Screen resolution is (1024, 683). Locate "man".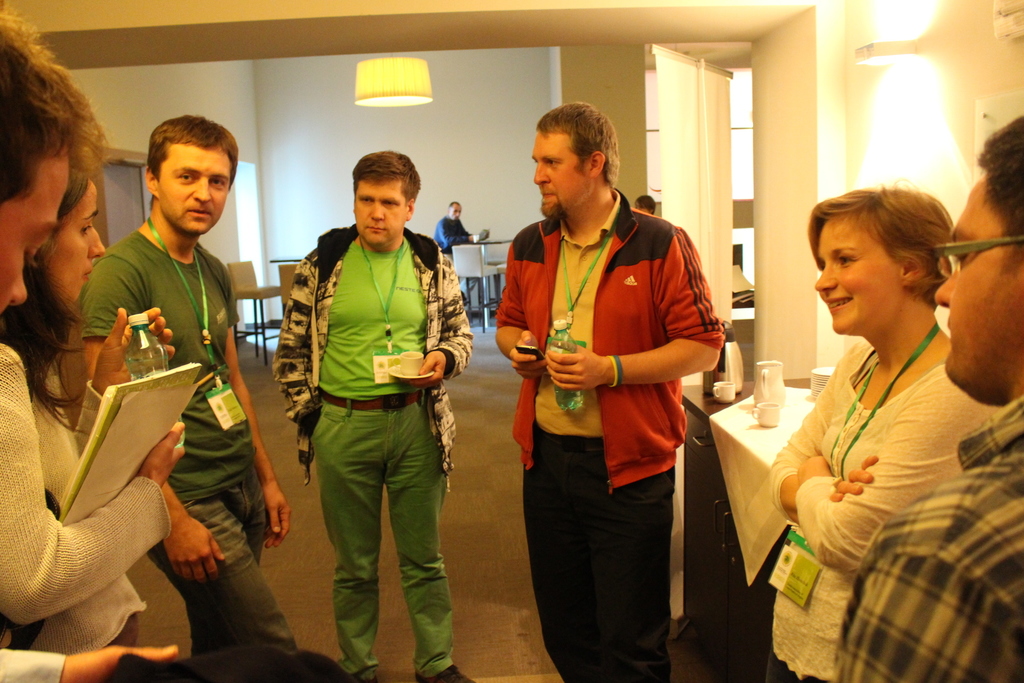
<region>825, 115, 1023, 682</region>.
